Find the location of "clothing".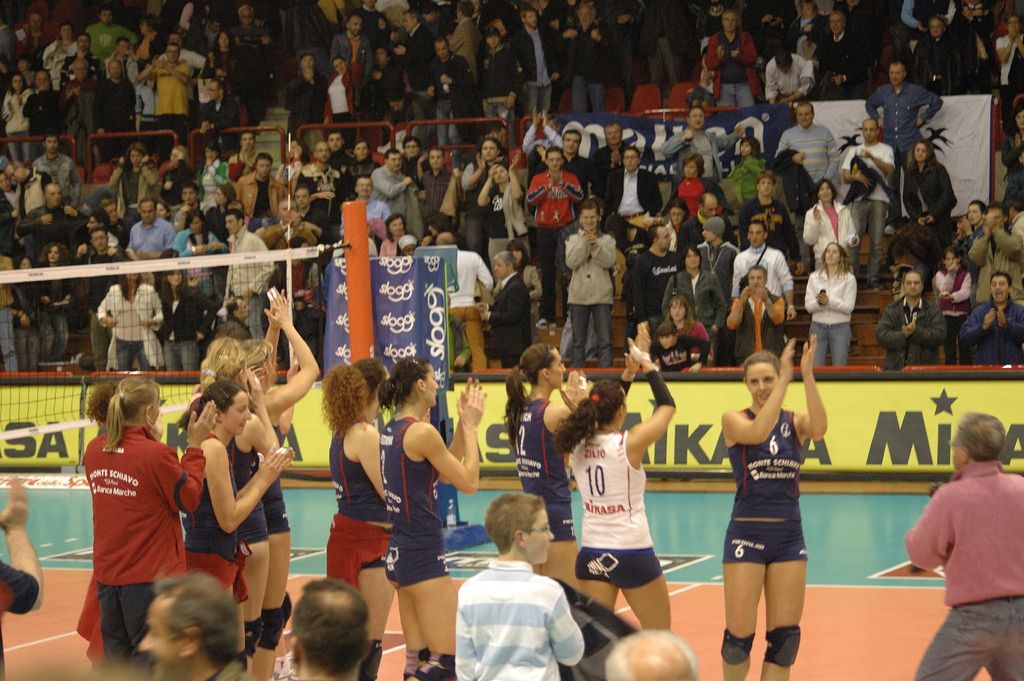
Location: locate(452, 554, 595, 672).
